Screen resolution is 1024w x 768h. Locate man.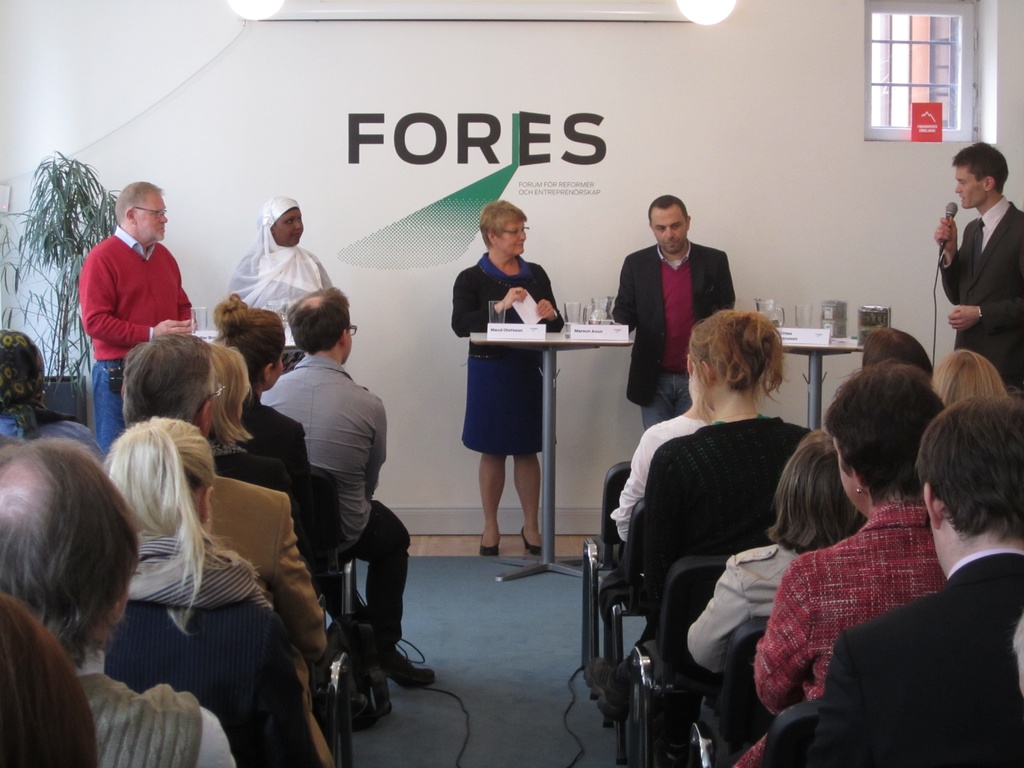
(x1=935, y1=135, x2=1023, y2=388).
